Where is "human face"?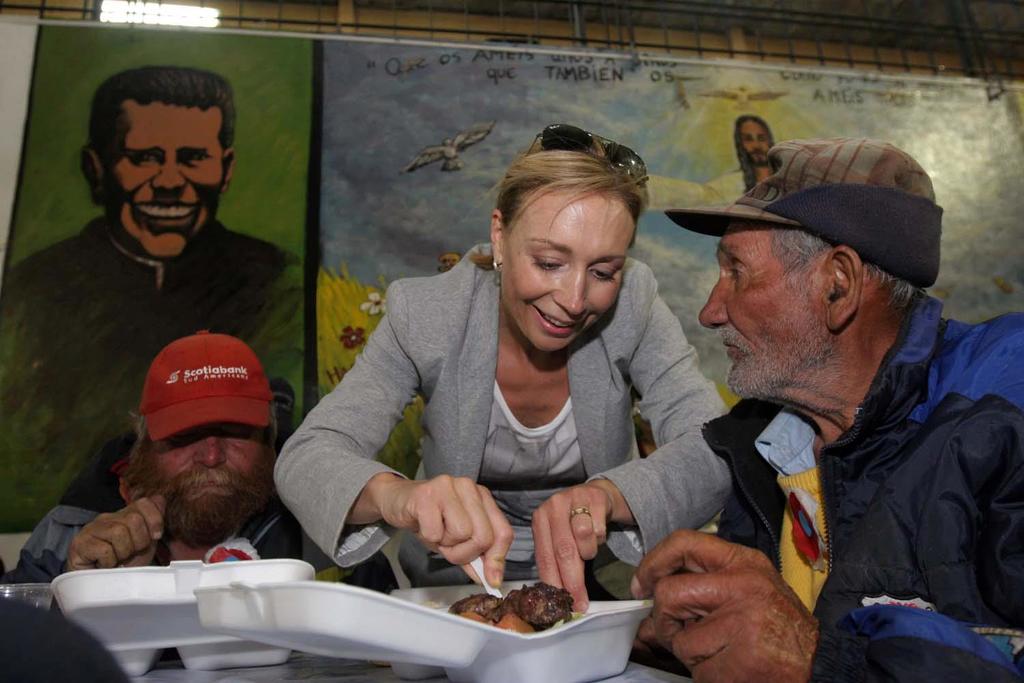
[502, 195, 636, 350].
